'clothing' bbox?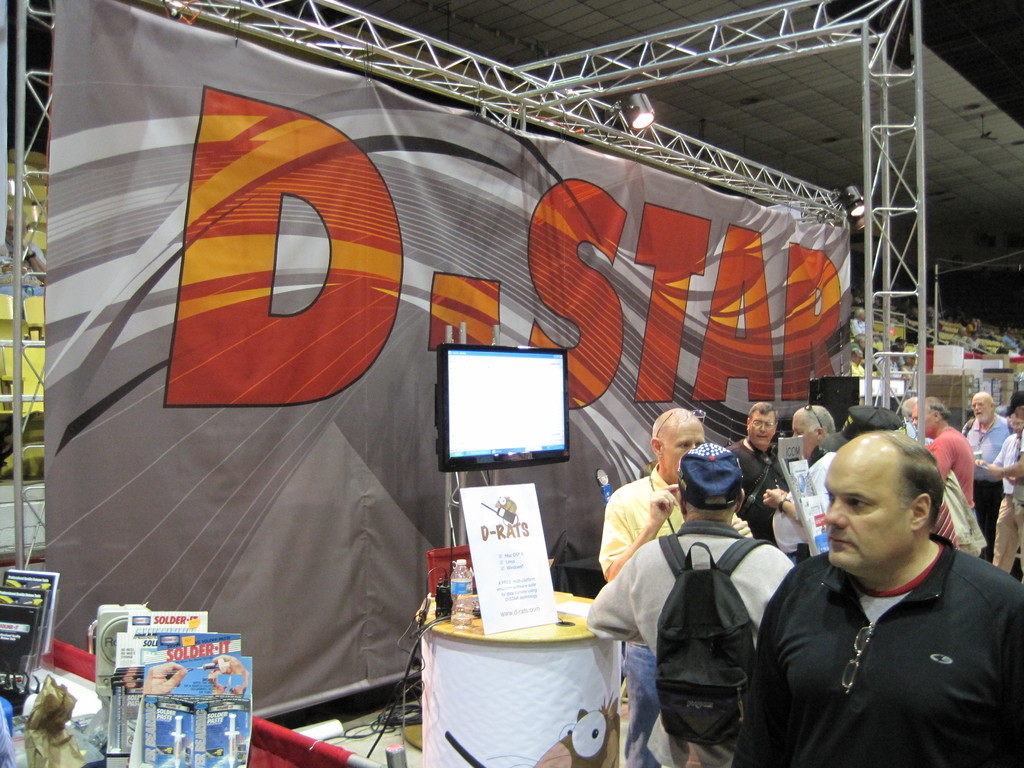
detection(925, 424, 979, 509)
